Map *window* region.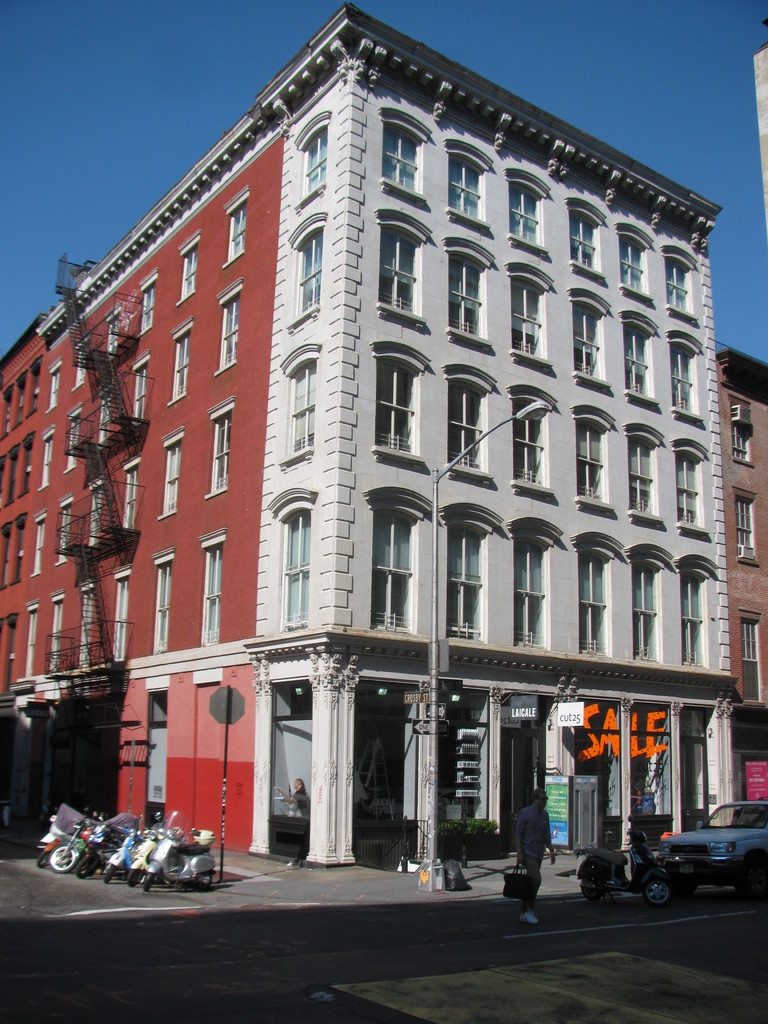
Mapped to {"left": 358, "top": 506, "right": 424, "bottom": 631}.
